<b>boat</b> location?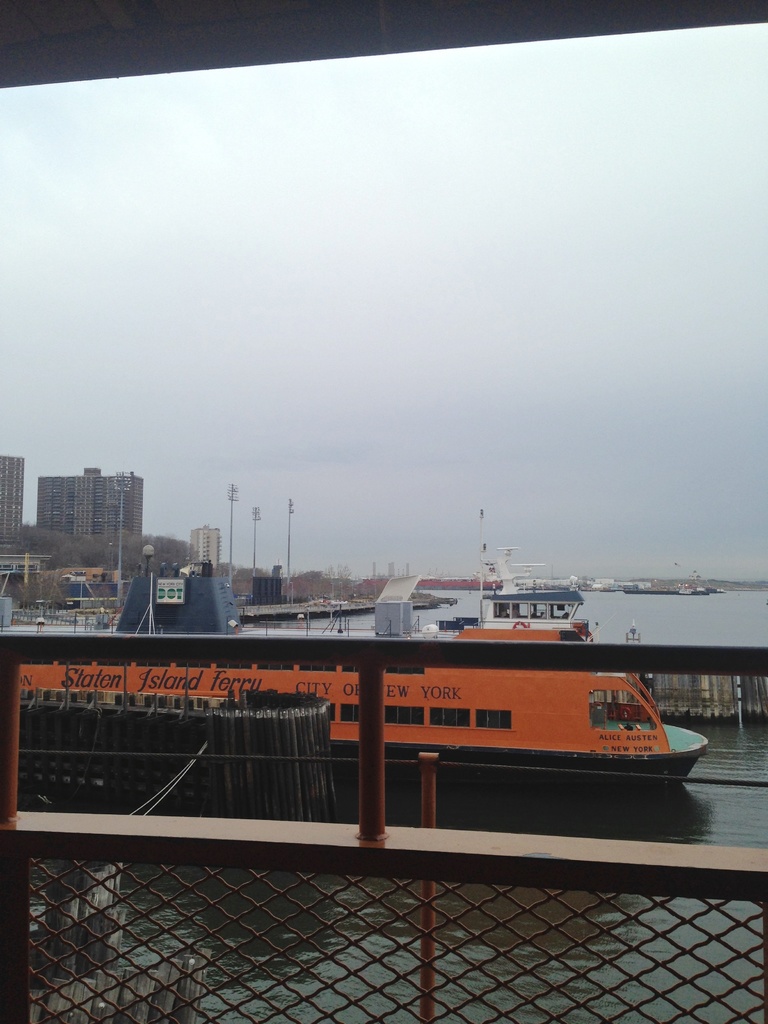
23/667/708/802
